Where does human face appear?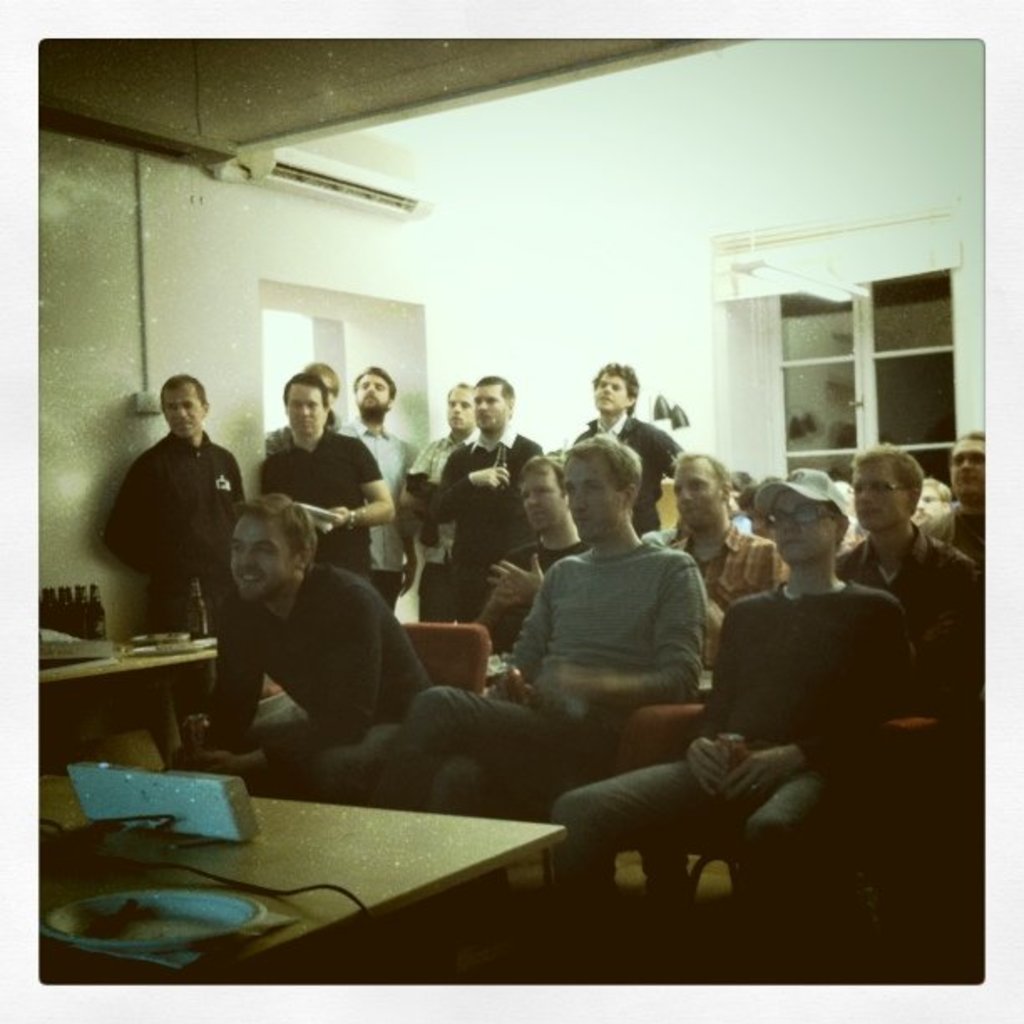
Appears at [949,432,986,500].
